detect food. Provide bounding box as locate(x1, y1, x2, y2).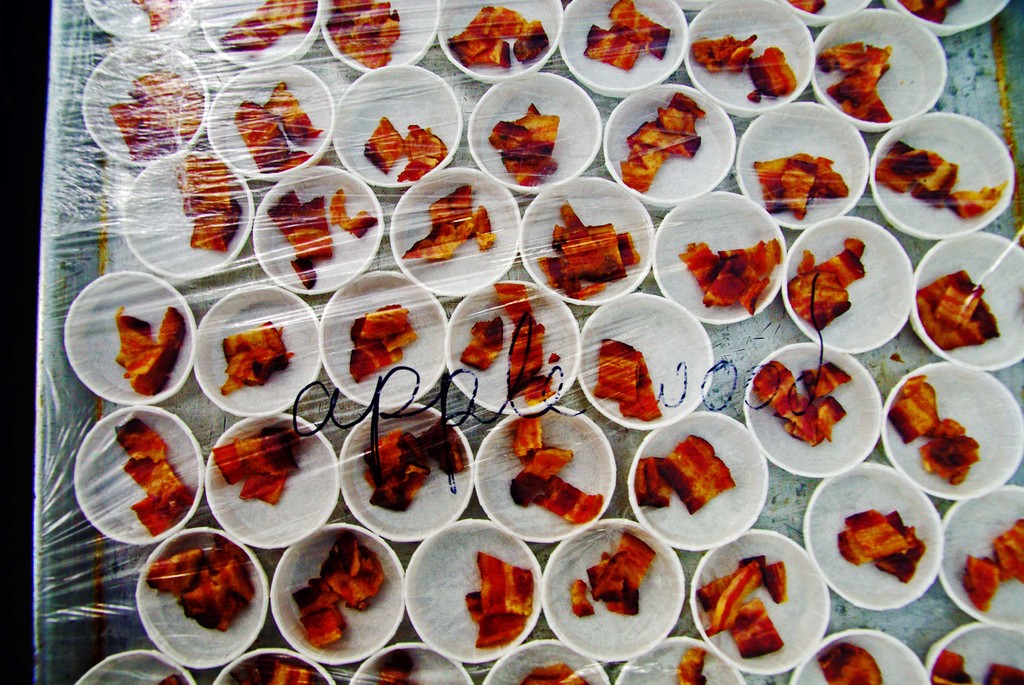
locate(106, 68, 207, 162).
